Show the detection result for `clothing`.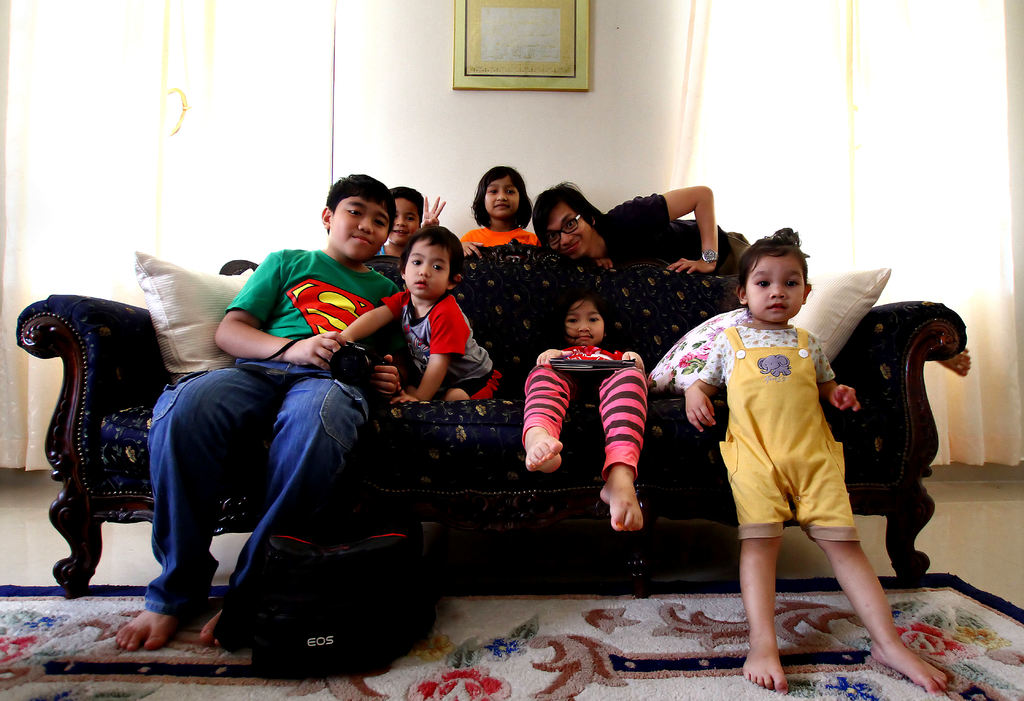
<bbox>458, 218, 539, 248</bbox>.
